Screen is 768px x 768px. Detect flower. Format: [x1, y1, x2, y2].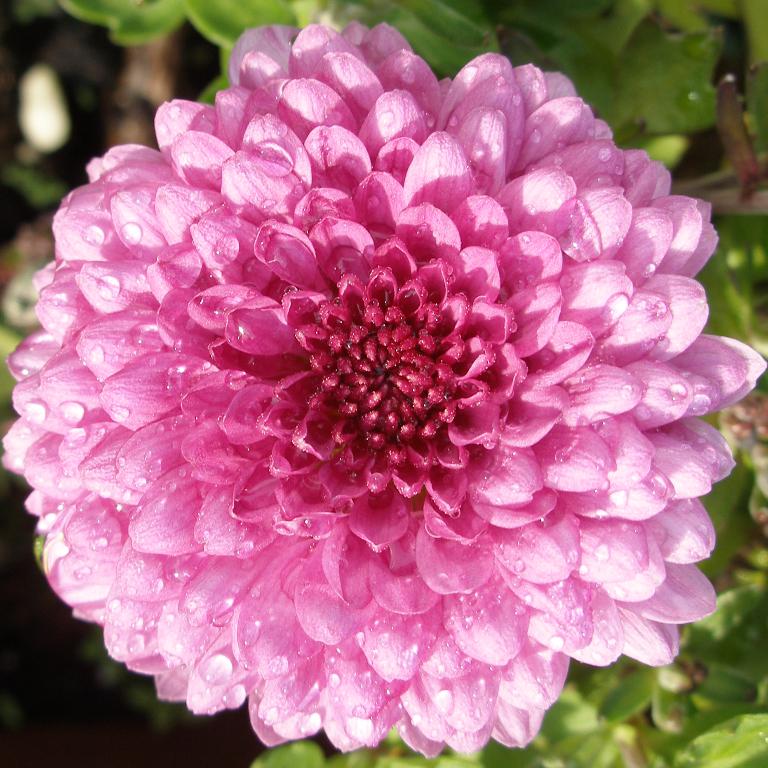
[5, 33, 763, 767].
